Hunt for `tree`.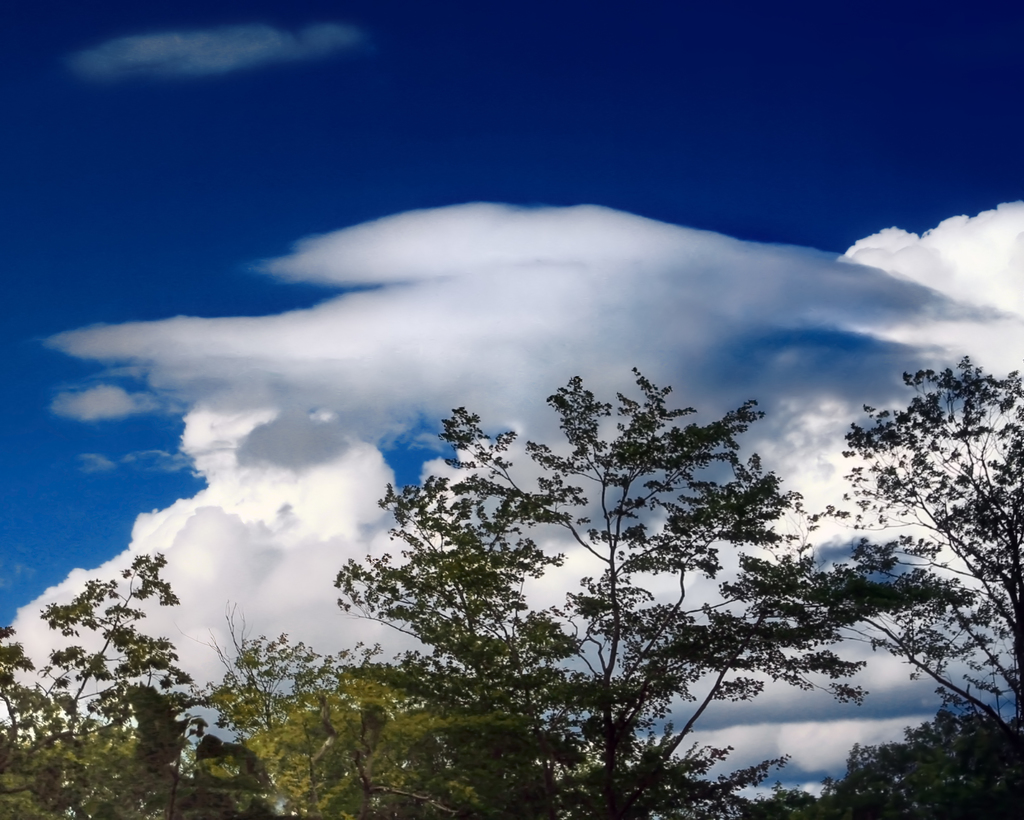
Hunted down at <box>808,696,1023,819</box>.
